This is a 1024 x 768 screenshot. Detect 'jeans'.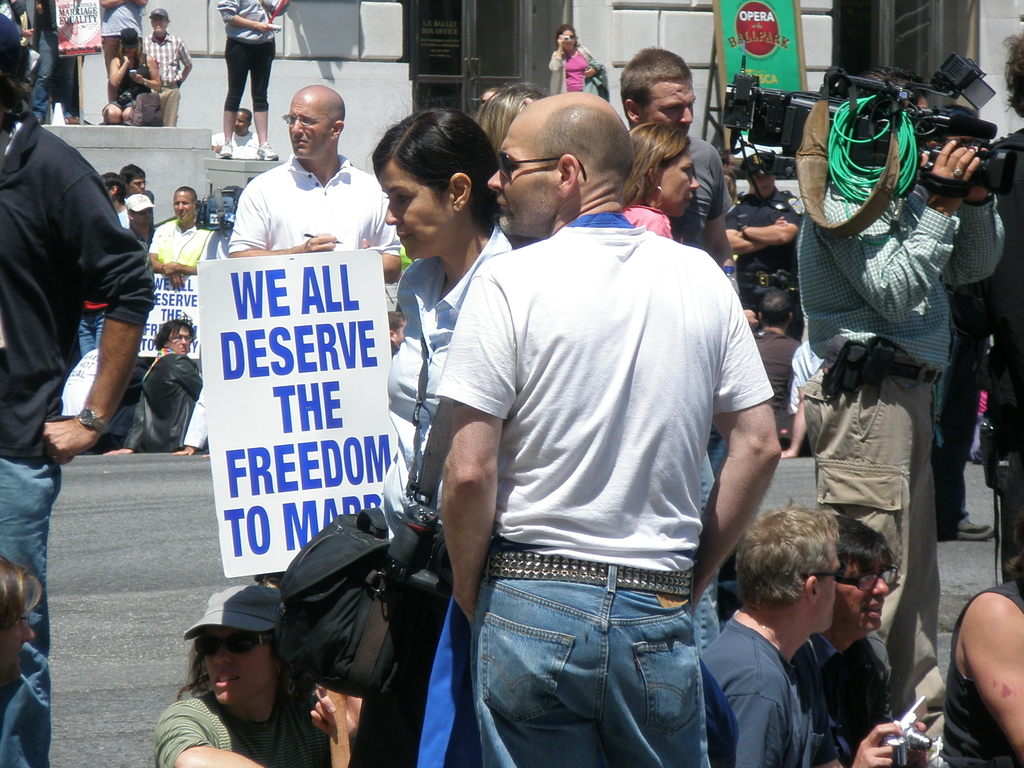
<box>0,458,60,767</box>.
